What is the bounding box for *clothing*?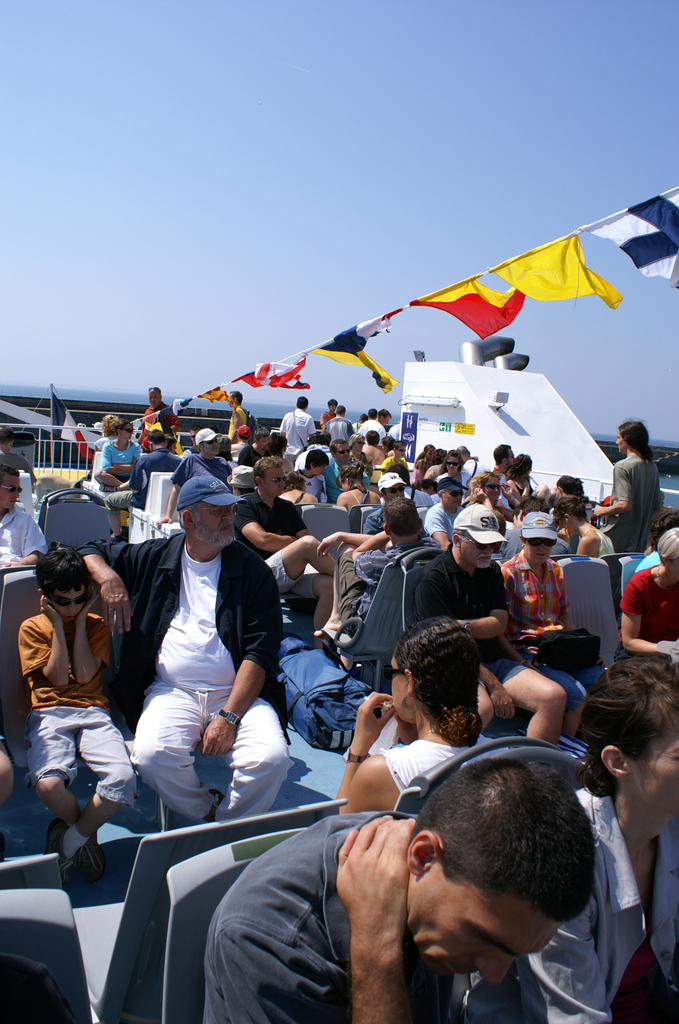
(414,550,525,692).
